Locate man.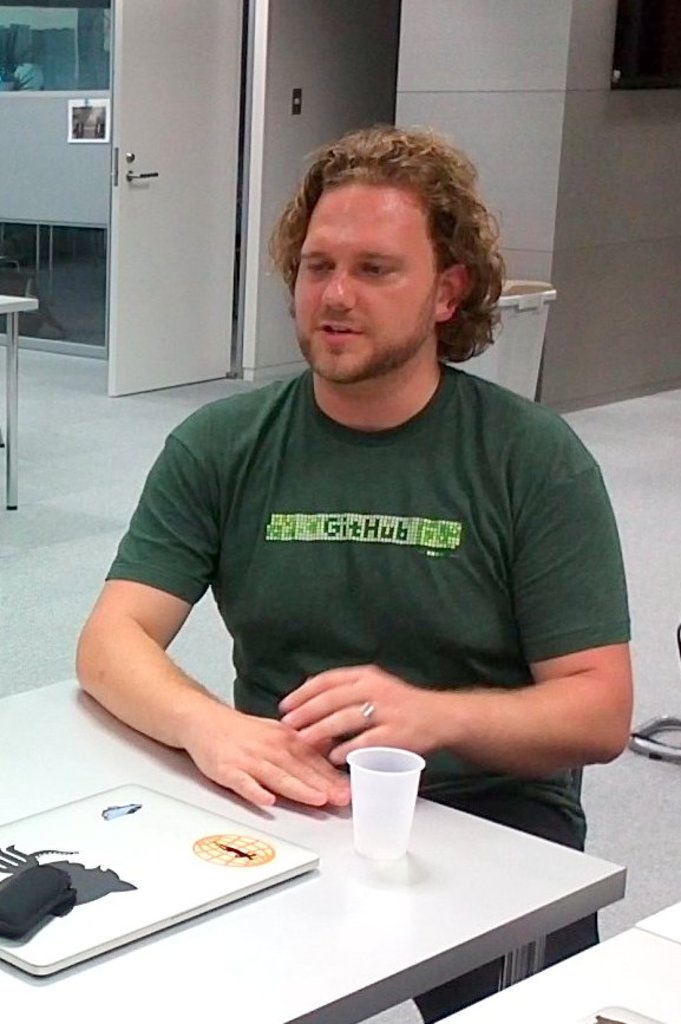
Bounding box: [72, 122, 633, 849].
